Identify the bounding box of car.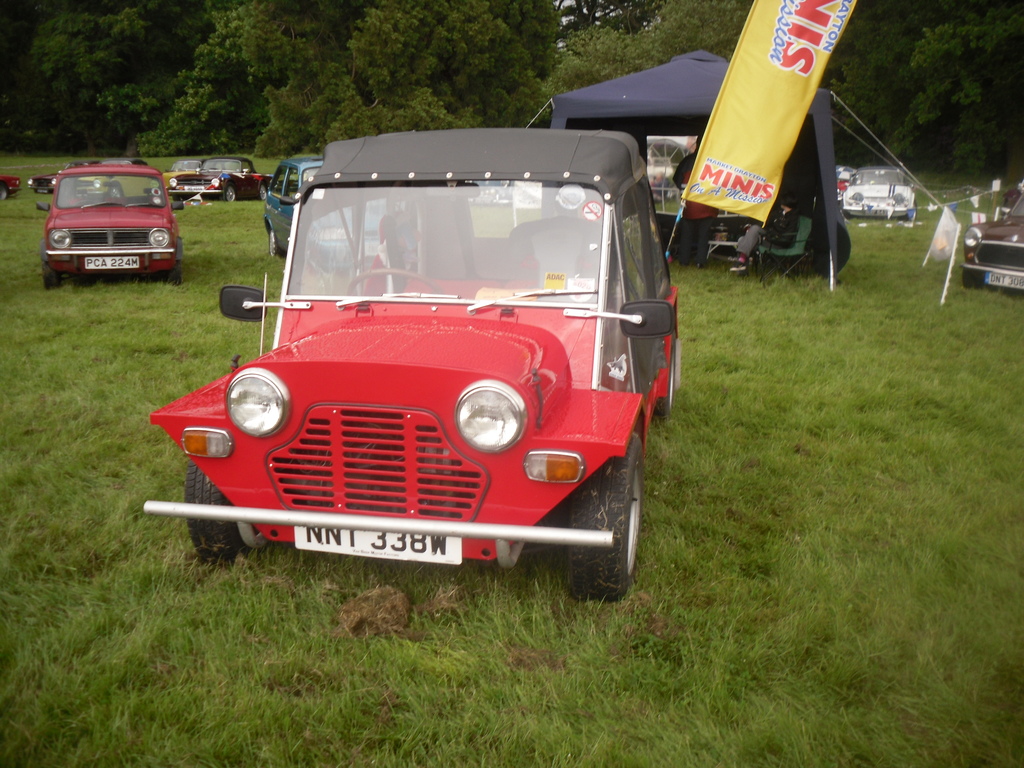
l=962, t=179, r=1023, b=297.
